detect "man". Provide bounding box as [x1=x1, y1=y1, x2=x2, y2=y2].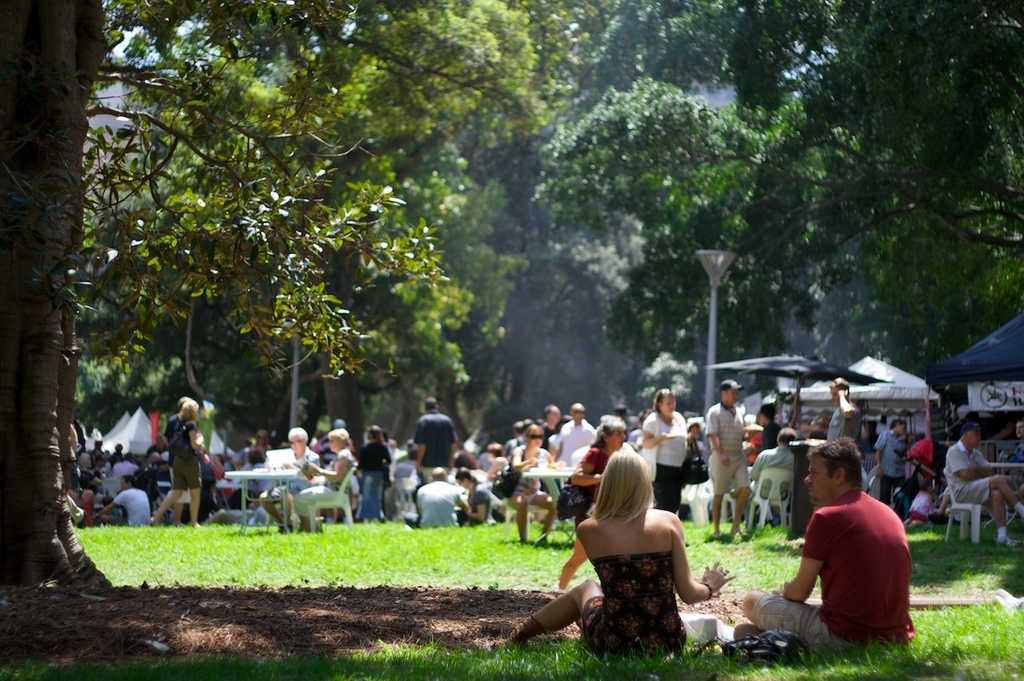
[x1=547, y1=401, x2=594, y2=464].
